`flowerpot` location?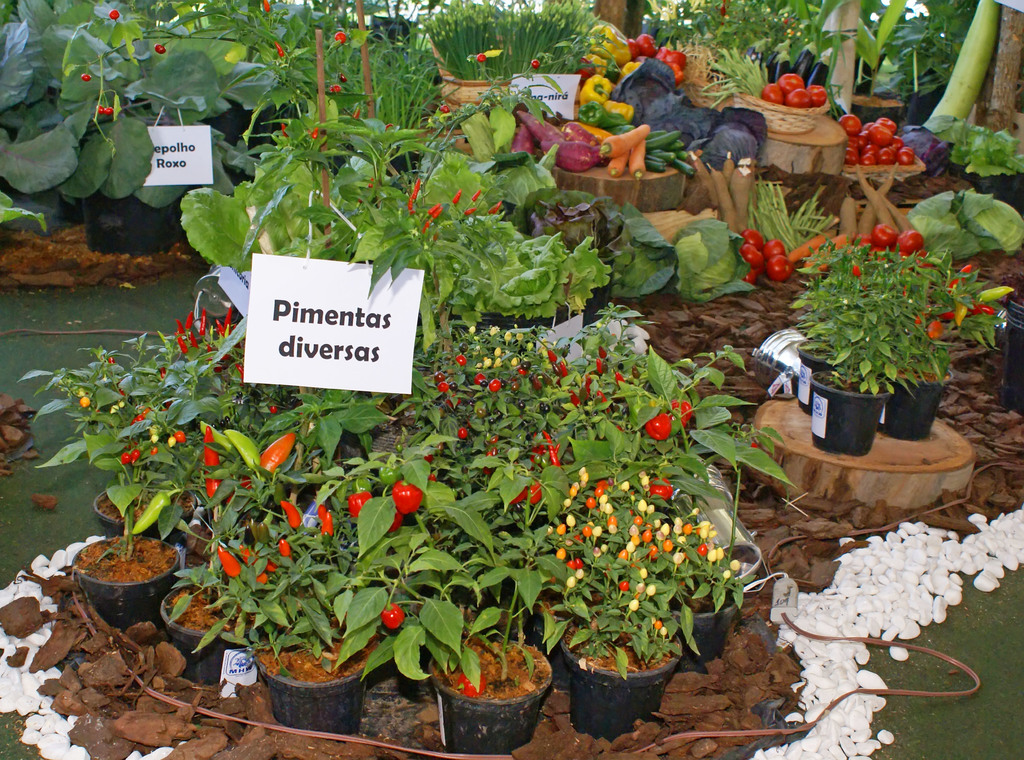
detection(427, 640, 552, 752)
